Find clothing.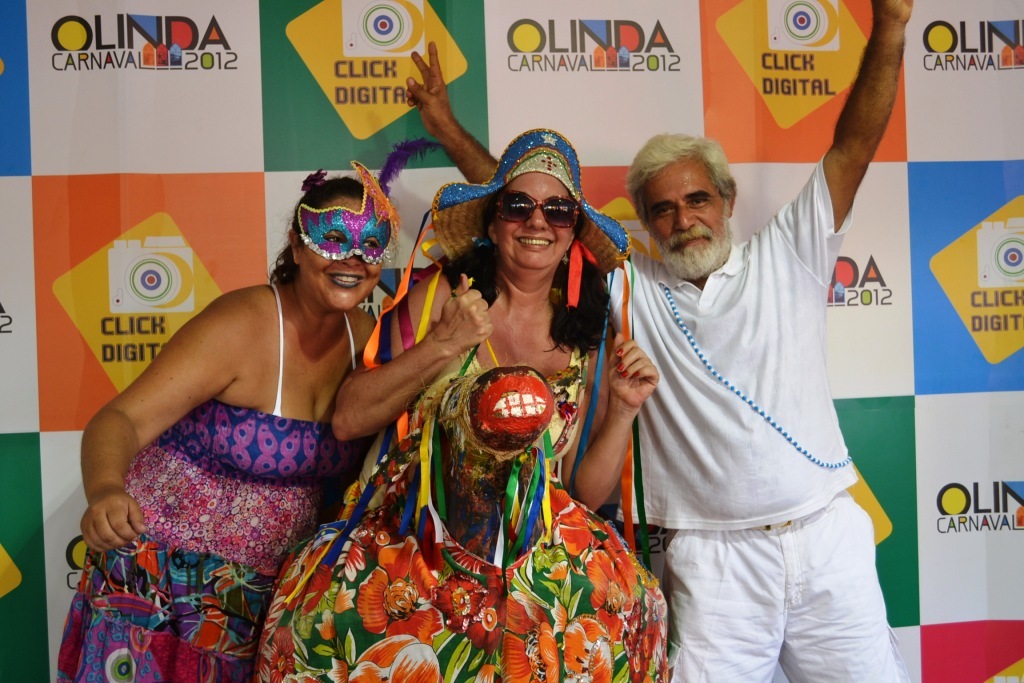
select_region(614, 134, 906, 662).
